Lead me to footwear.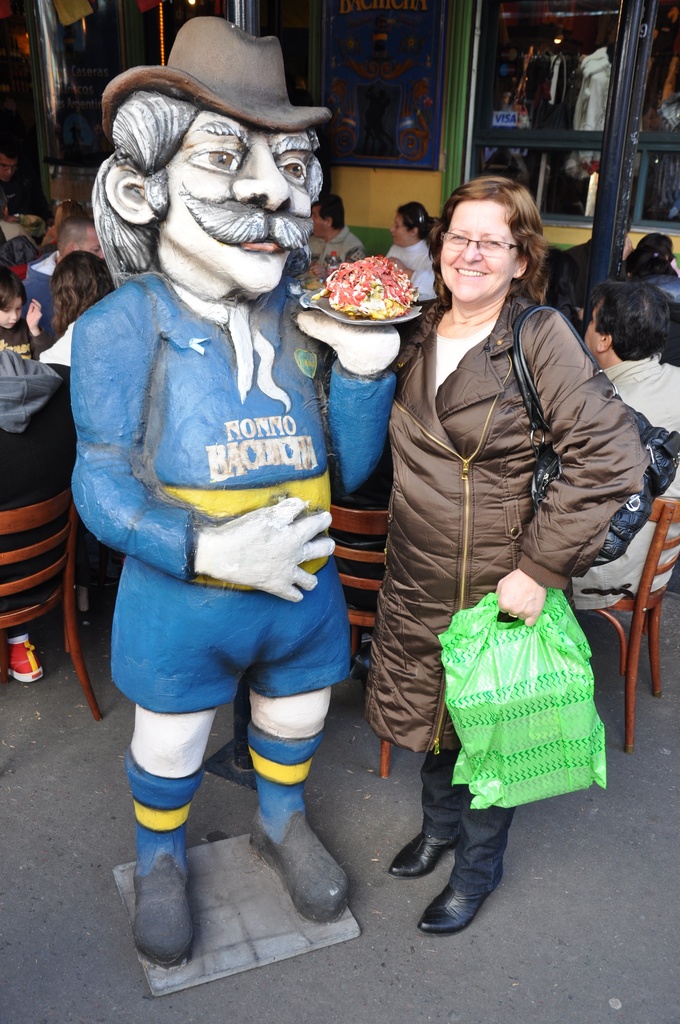
Lead to (261, 803, 355, 954).
